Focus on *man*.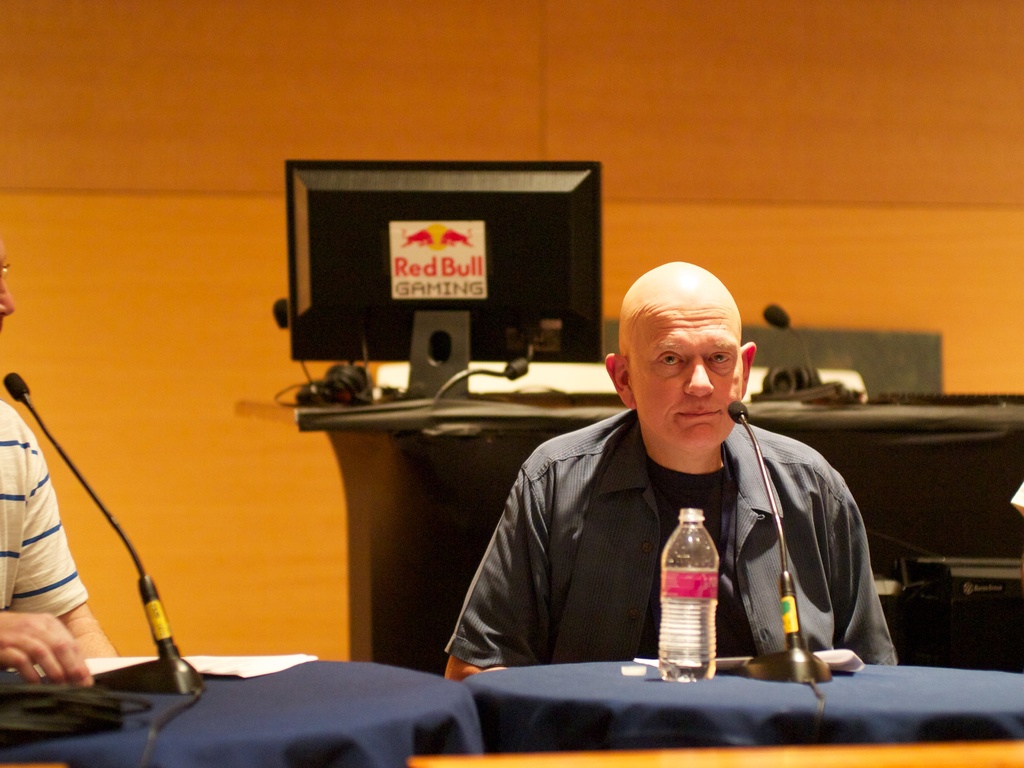
Focused at <region>0, 236, 117, 691</region>.
